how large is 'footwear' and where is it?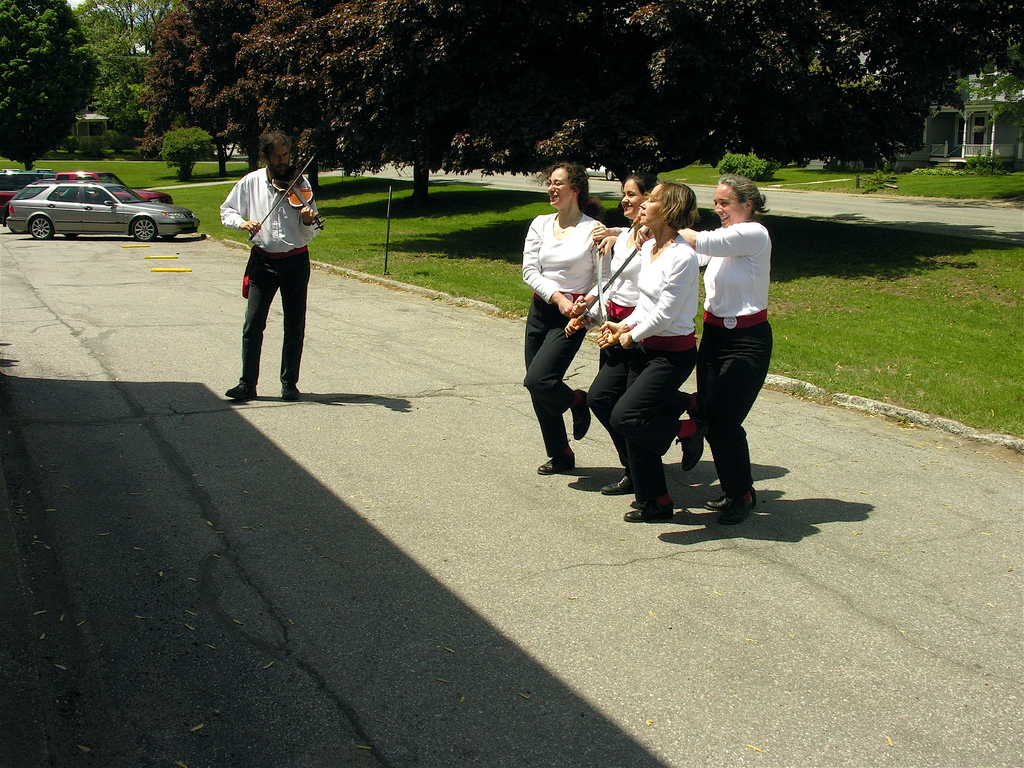
Bounding box: <bbox>716, 491, 756, 526</bbox>.
